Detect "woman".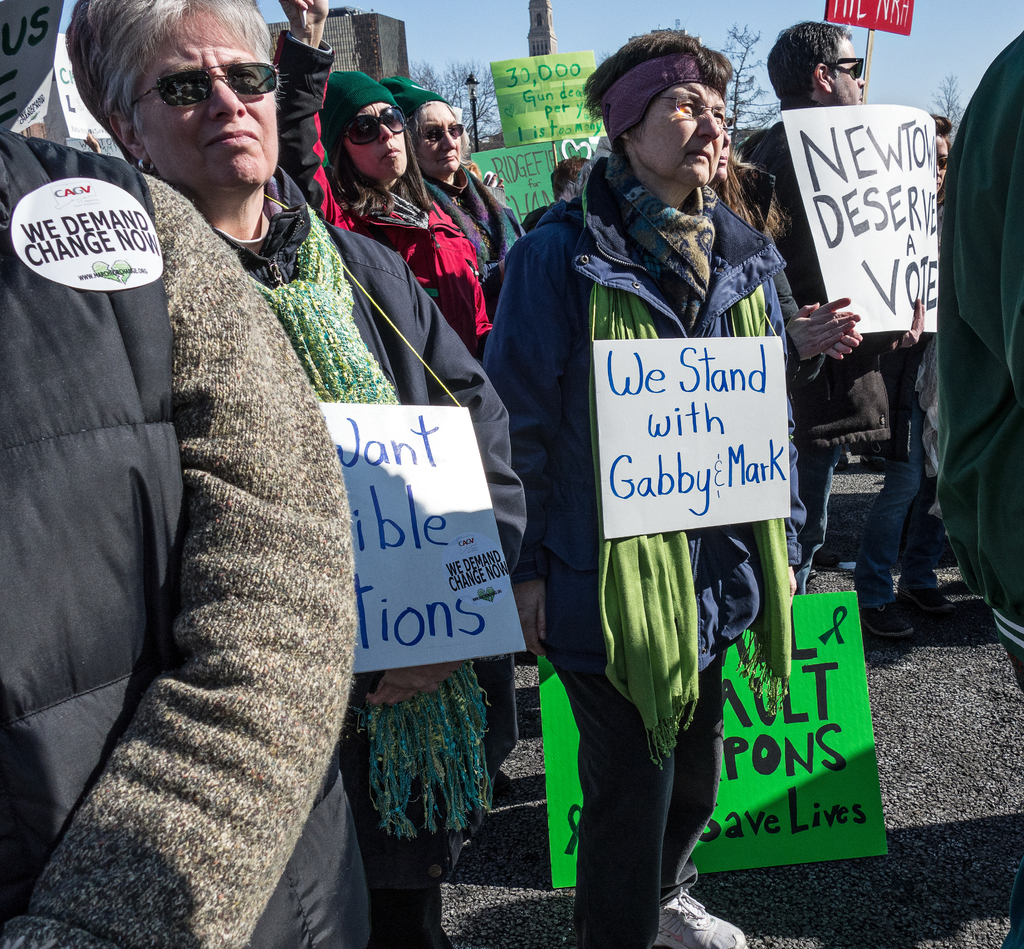
Detected at {"x1": 62, "y1": 0, "x2": 531, "y2": 948}.
